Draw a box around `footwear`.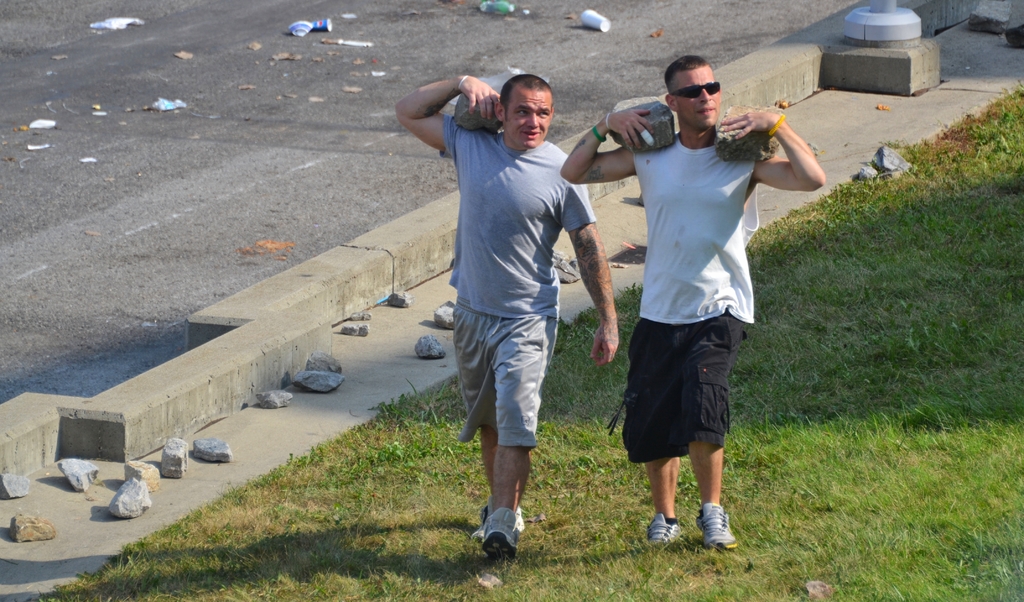
<box>648,507,684,551</box>.
